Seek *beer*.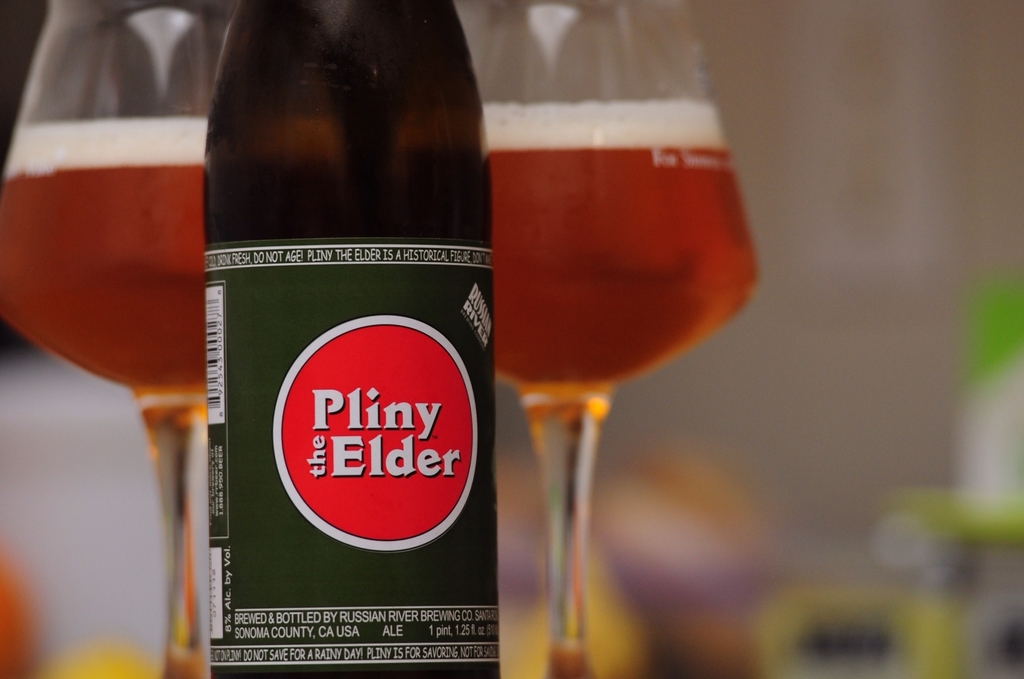
pyautogui.locateOnScreen(0, 109, 202, 406).
